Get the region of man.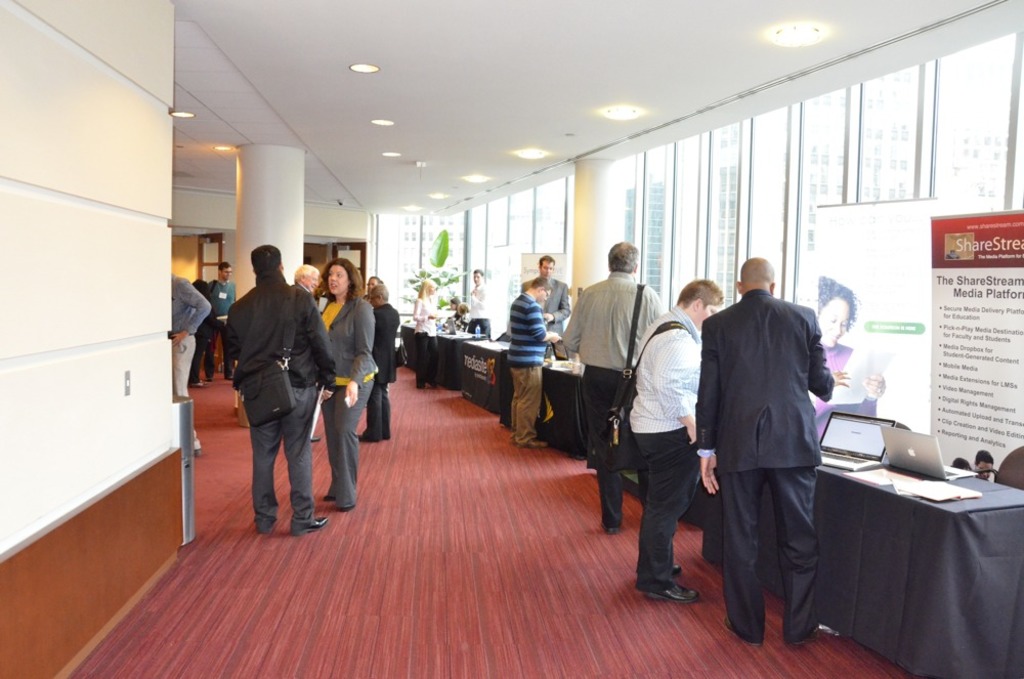
357 282 397 440.
